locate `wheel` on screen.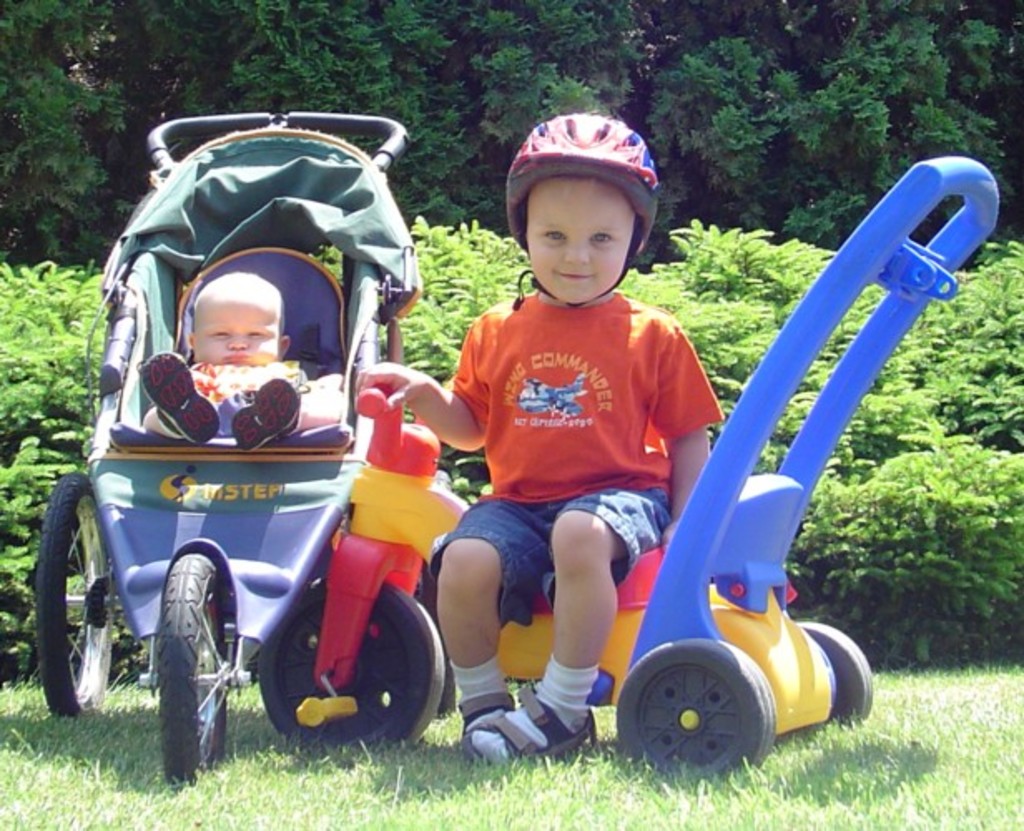
On screen at [37, 469, 116, 716].
